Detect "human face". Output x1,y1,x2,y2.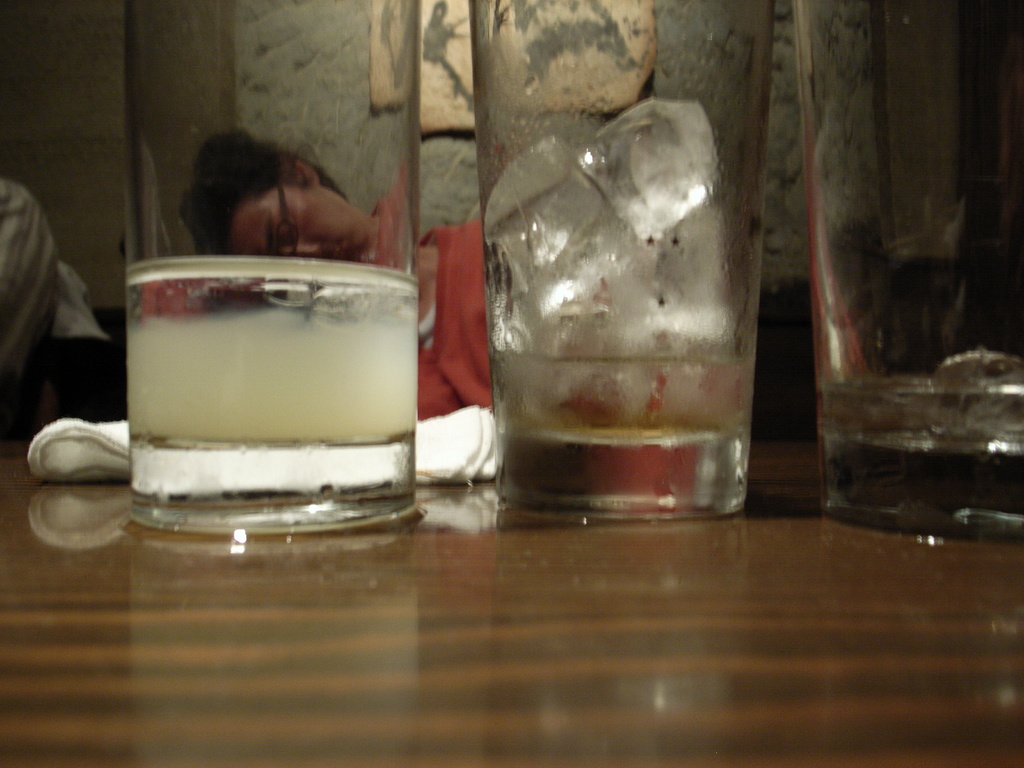
230,184,372,257.
